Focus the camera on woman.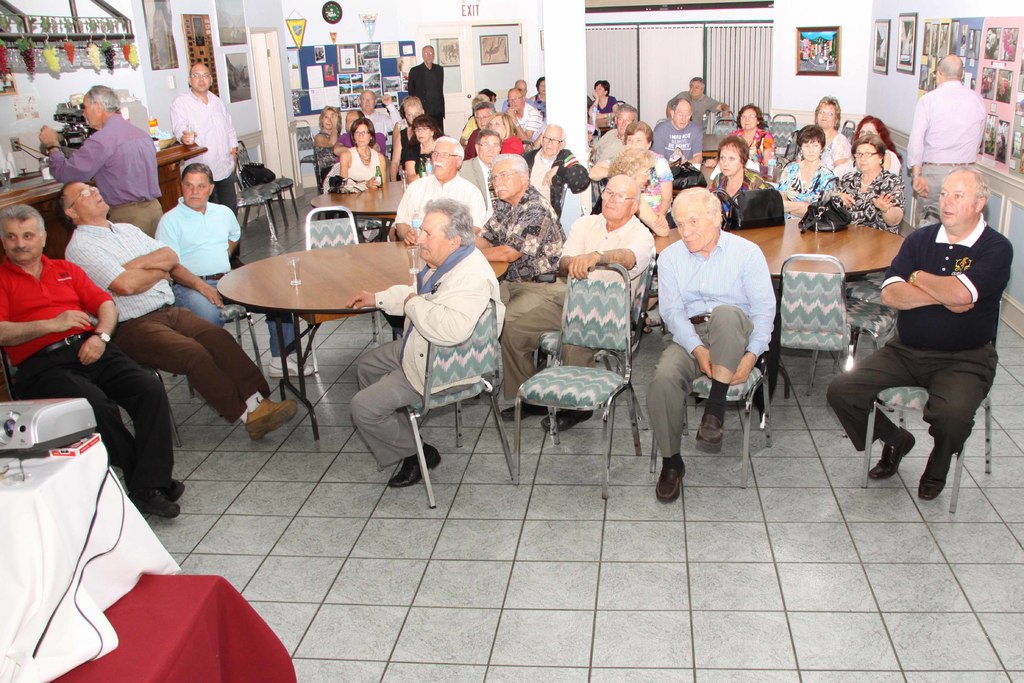
Focus region: x1=529 y1=75 x2=546 y2=103.
